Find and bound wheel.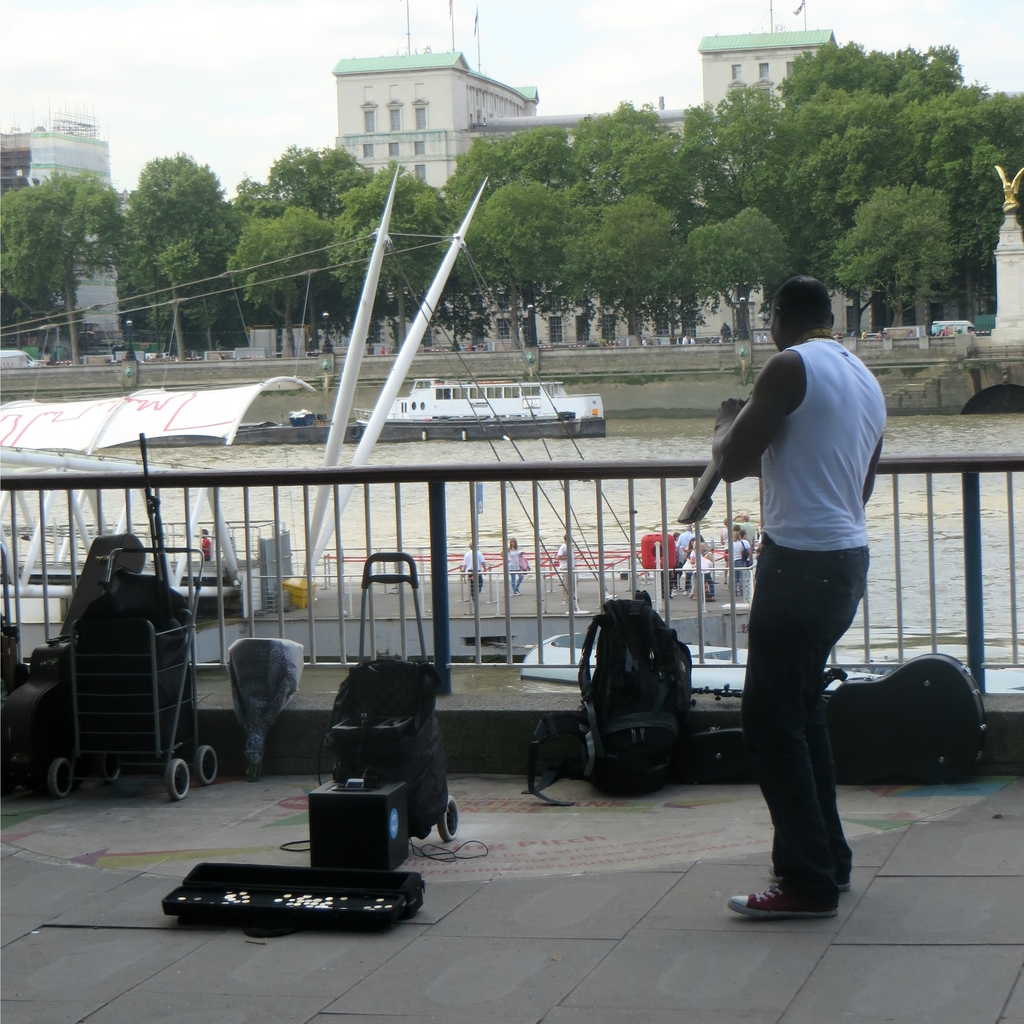
Bound: <bbox>352, 428, 361, 440</bbox>.
